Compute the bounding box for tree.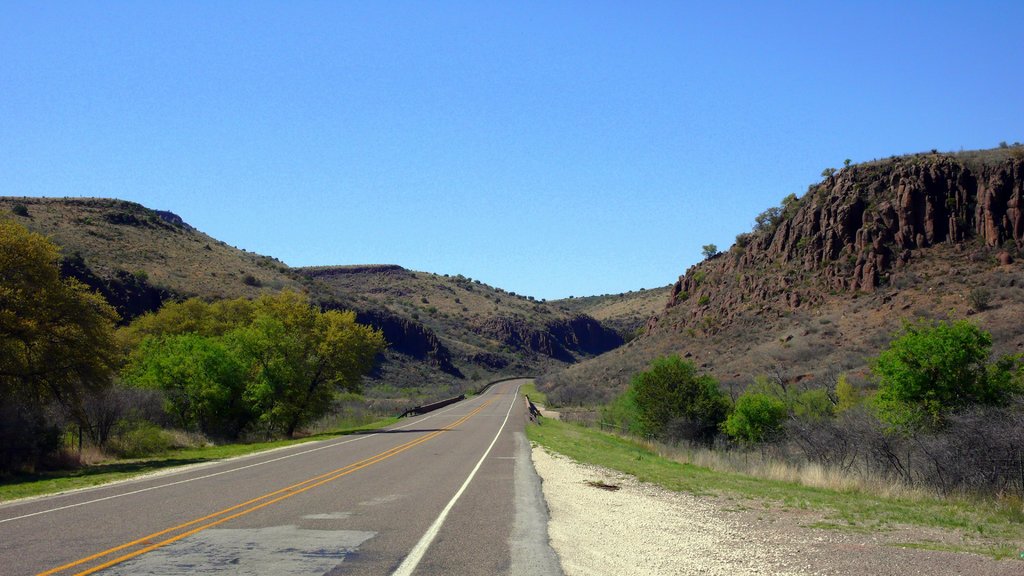
<box>755,204,783,229</box>.
